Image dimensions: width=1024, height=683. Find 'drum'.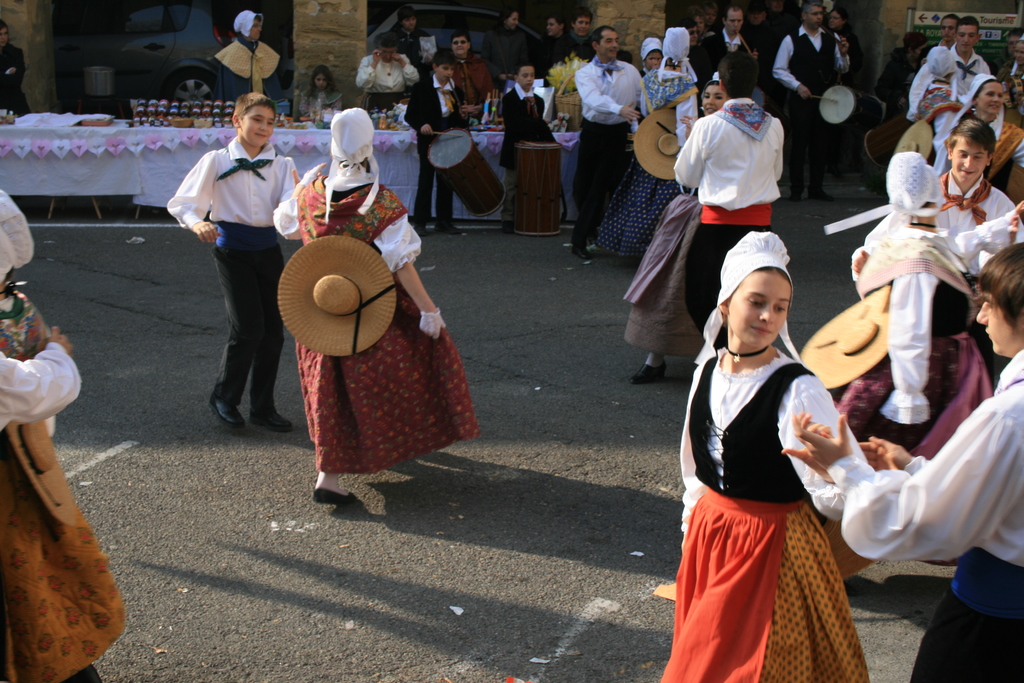
[left=513, top=143, right=563, bottom=236].
